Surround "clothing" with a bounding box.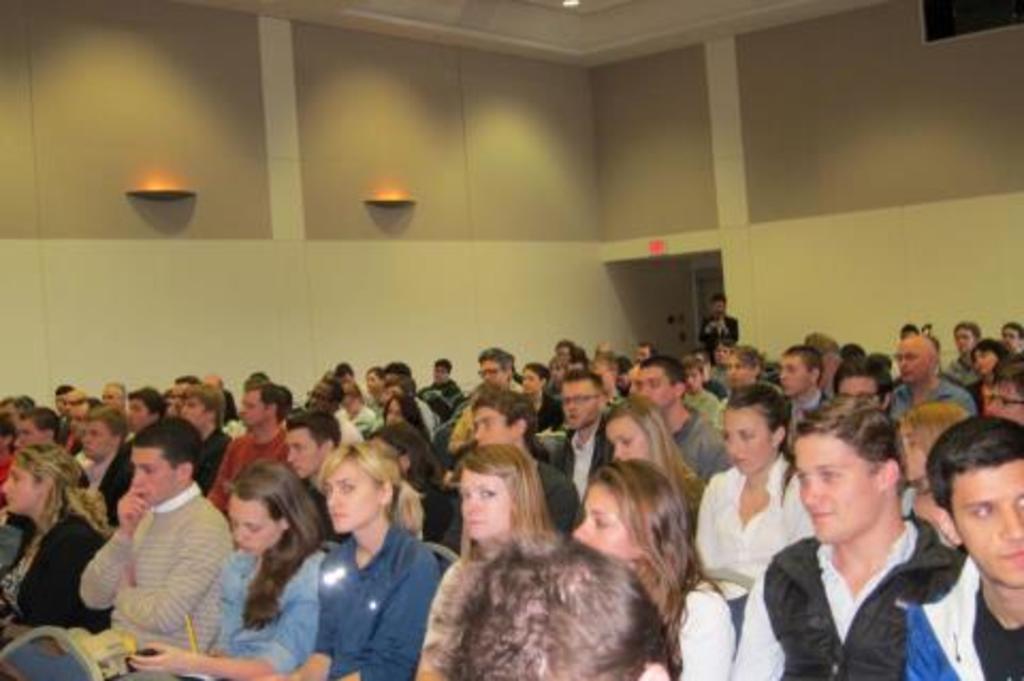
x1=966 y1=378 x2=1003 y2=416.
